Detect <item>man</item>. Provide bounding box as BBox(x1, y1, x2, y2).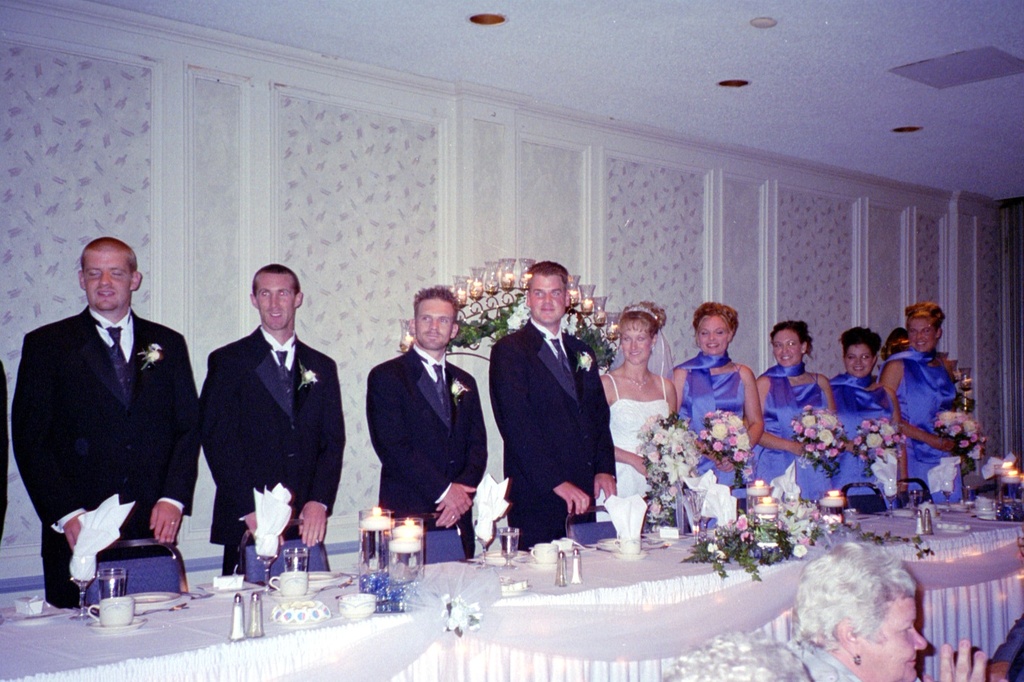
BBox(15, 227, 201, 615).
